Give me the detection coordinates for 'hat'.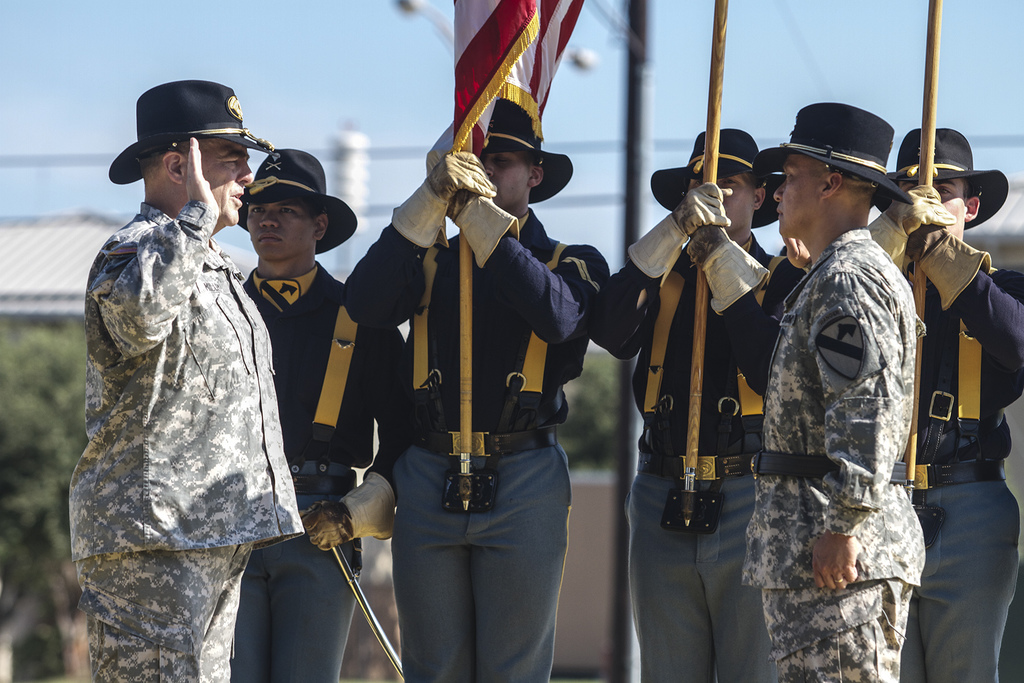
BBox(237, 149, 356, 252).
